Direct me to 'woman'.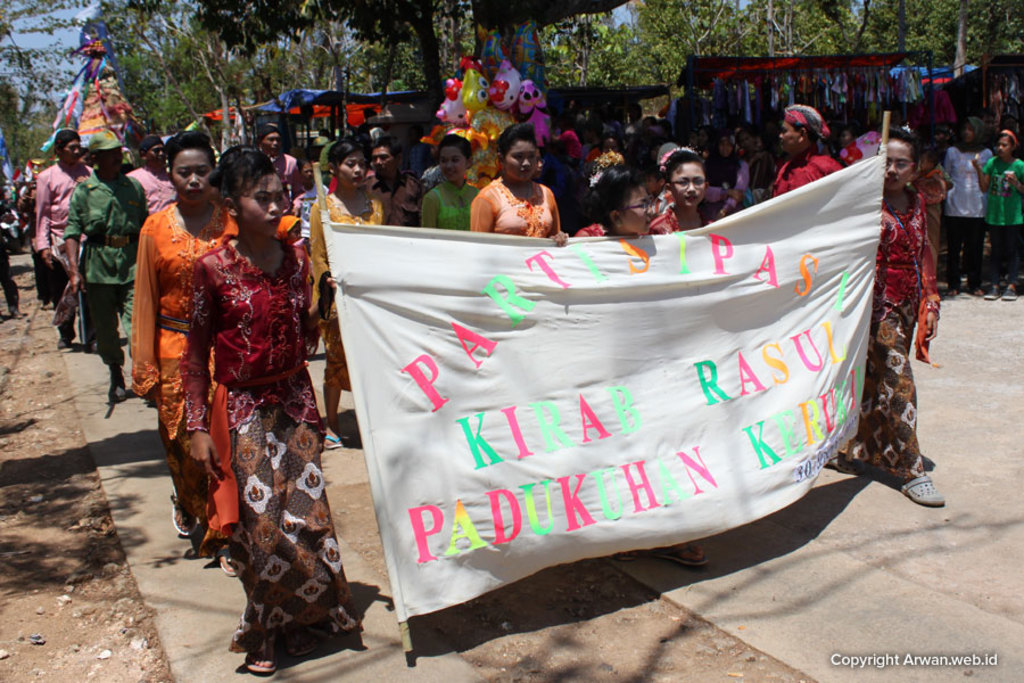
Direction: {"left": 187, "top": 151, "right": 354, "bottom": 682}.
